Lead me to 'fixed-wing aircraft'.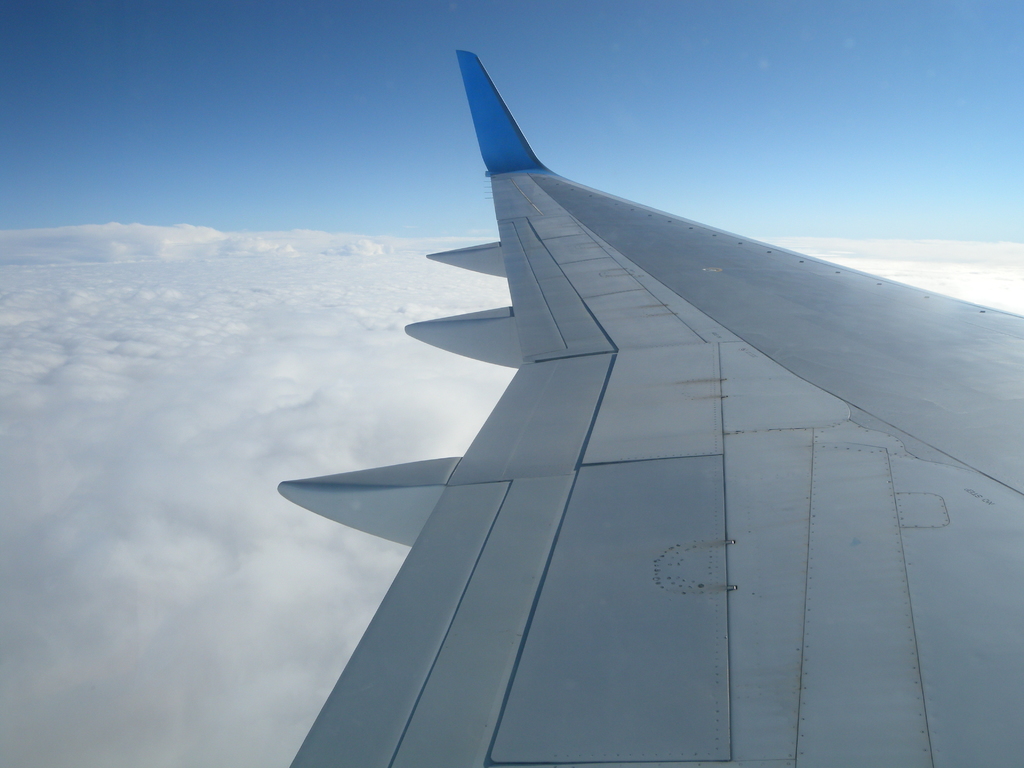
Lead to [x1=275, y1=42, x2=1023, y2=765].
